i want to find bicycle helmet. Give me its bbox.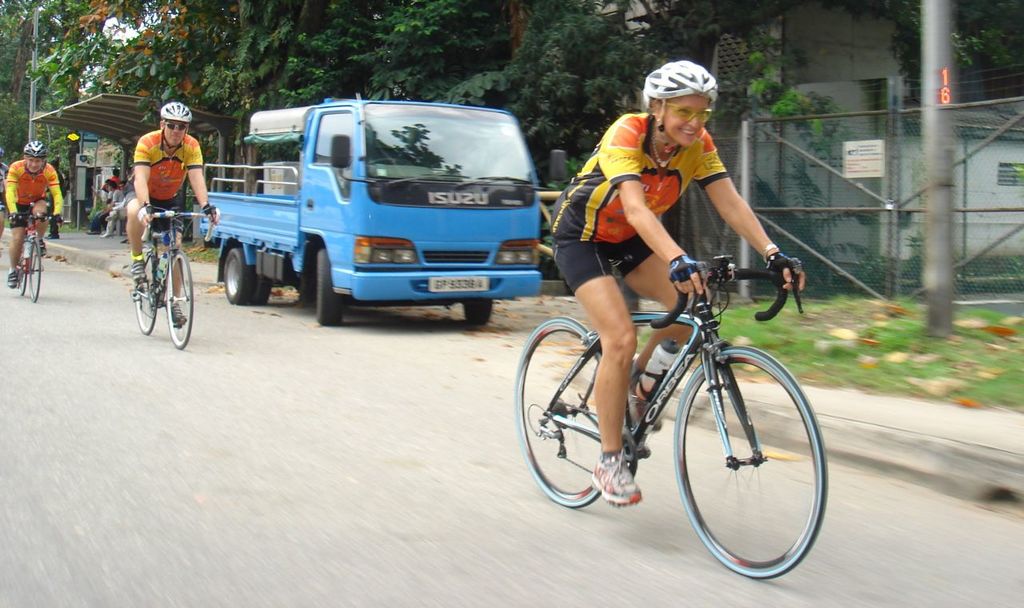
[left=635, top=60, right=718, bottom=114].
